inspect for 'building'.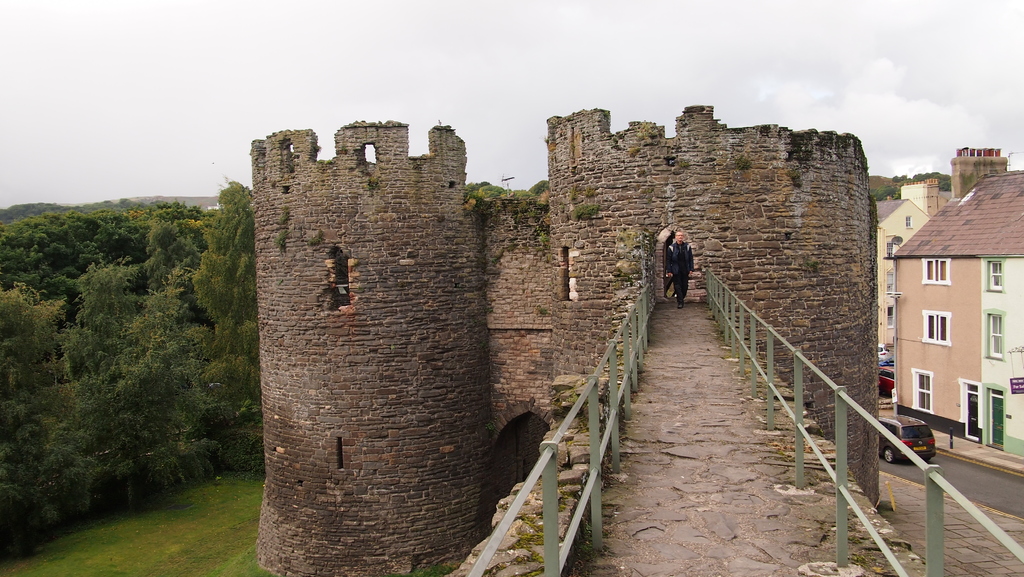
Inspection: 894:148:1023:458.
